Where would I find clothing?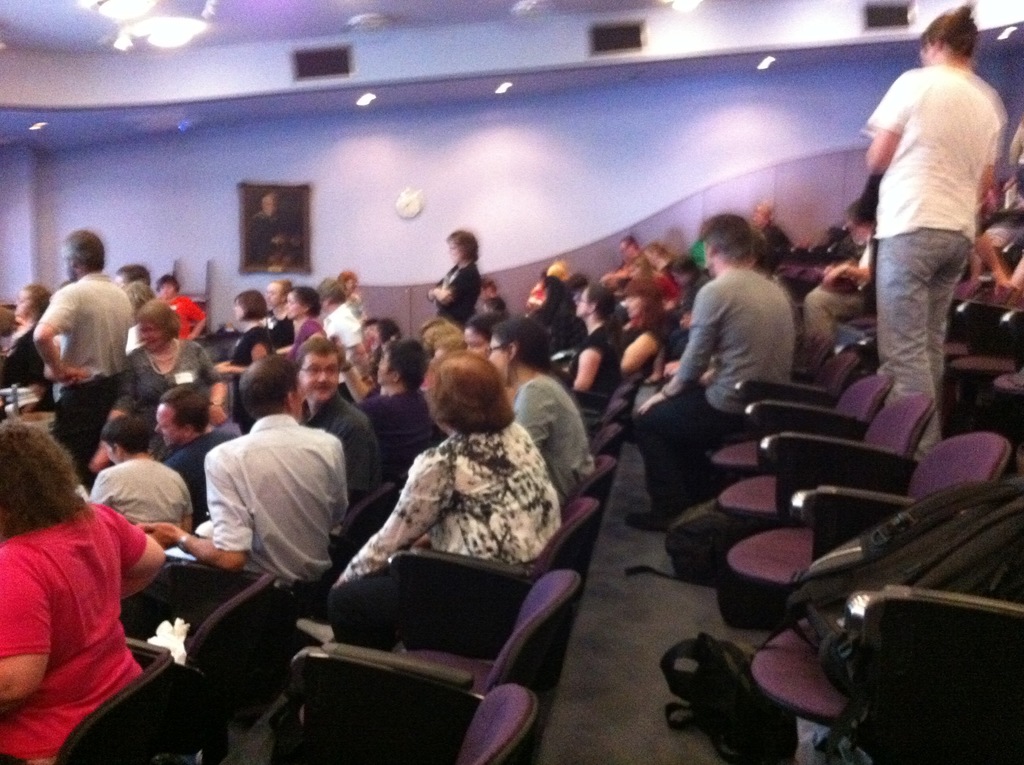
At 868:234:976:454.
